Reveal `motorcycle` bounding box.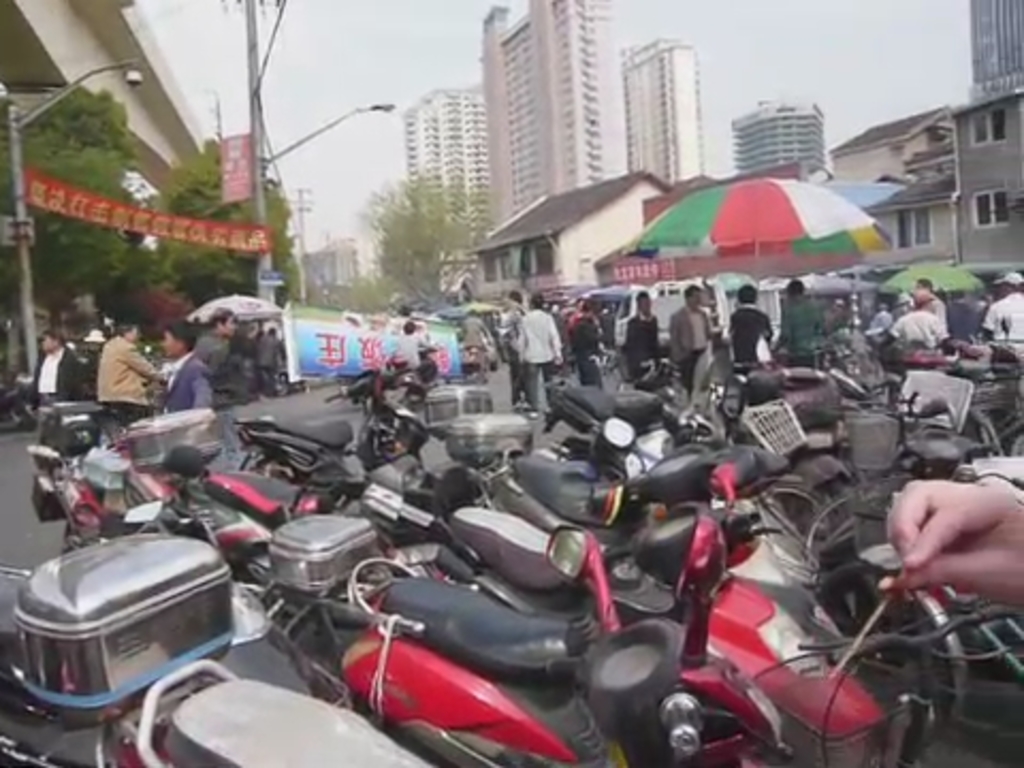
Revealed: bbox(139, 659, 433, 766).
